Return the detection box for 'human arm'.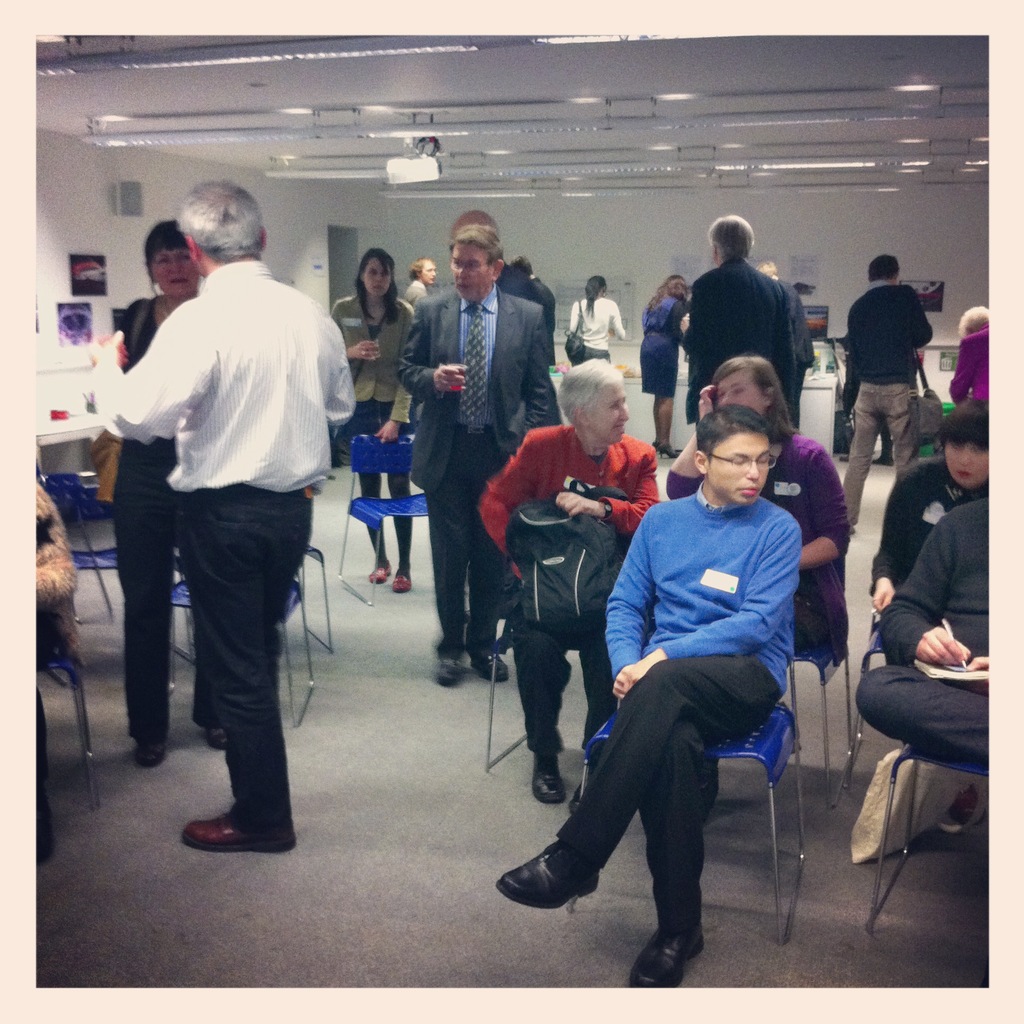
<box>612,299,631,344</box>.
